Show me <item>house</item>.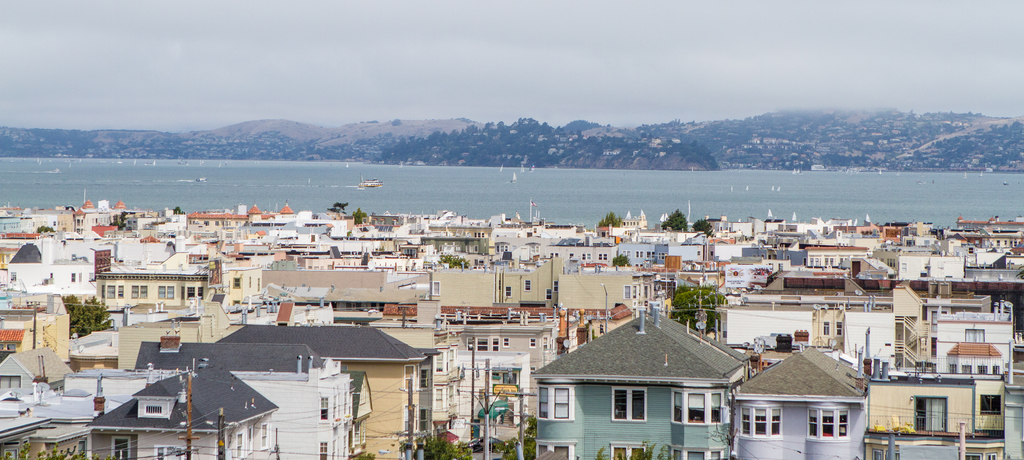
<item>house</item> is here: <box>695,215,763,249</box>.
